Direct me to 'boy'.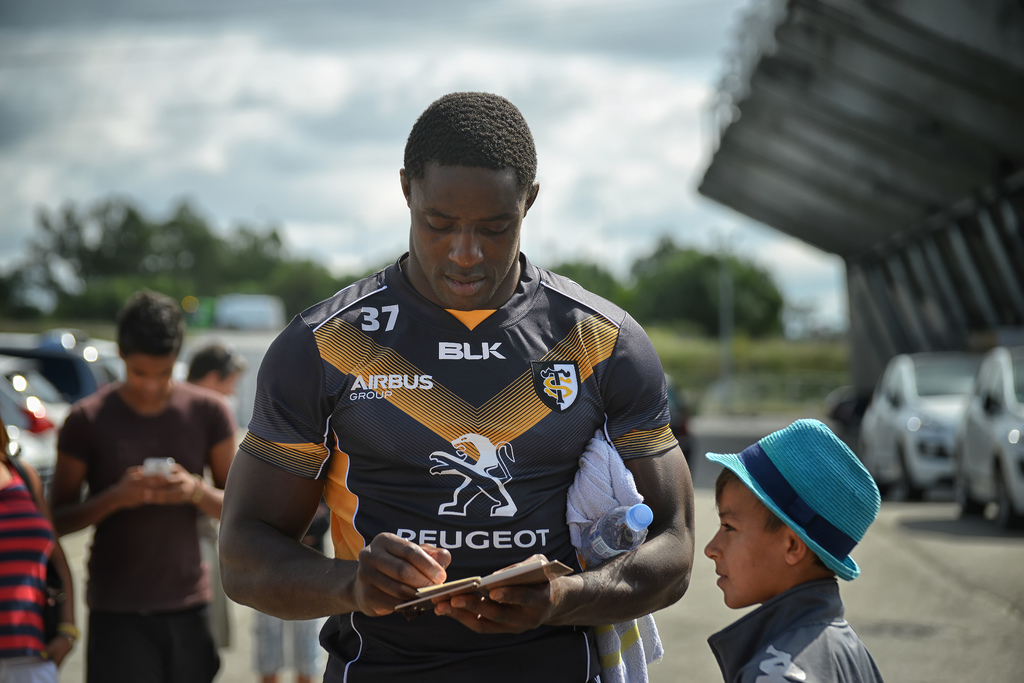
Direction: <bbox>675, 426, 902, 668</bbox>.
